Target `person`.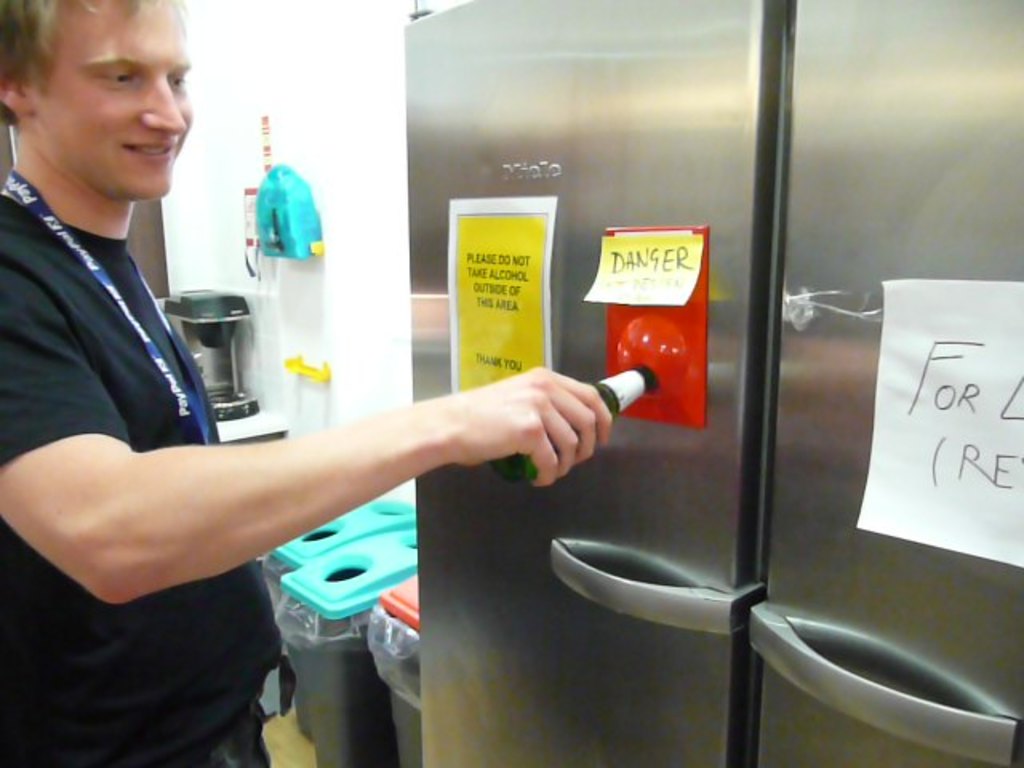
Target region: Rect(0, 0, 614, 766).
